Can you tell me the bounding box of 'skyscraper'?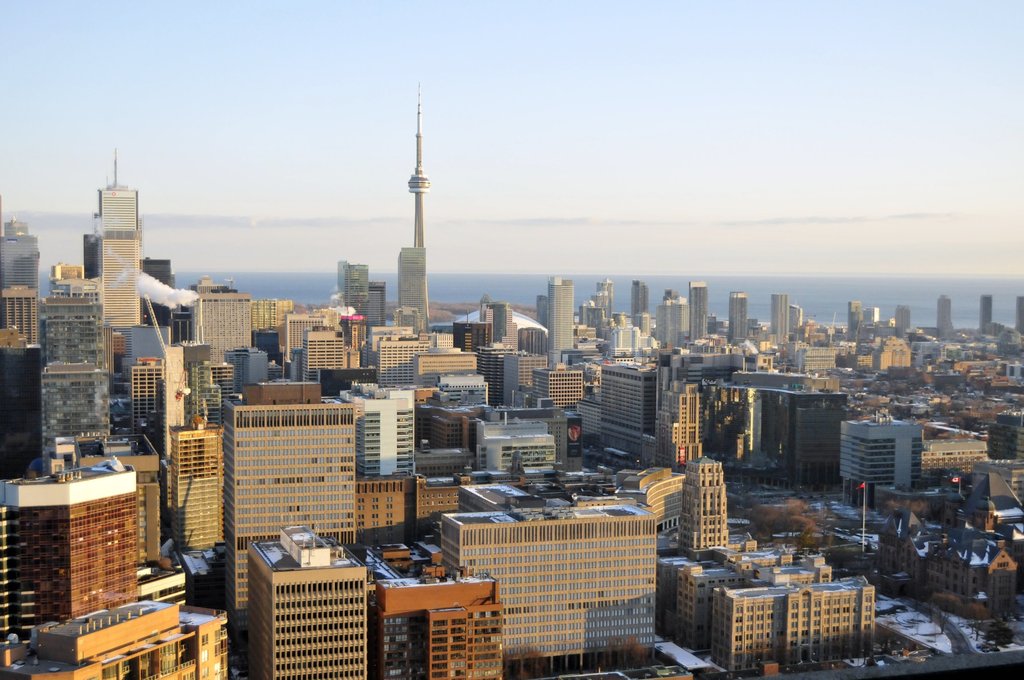
detection(340, 381, 420, 483).
